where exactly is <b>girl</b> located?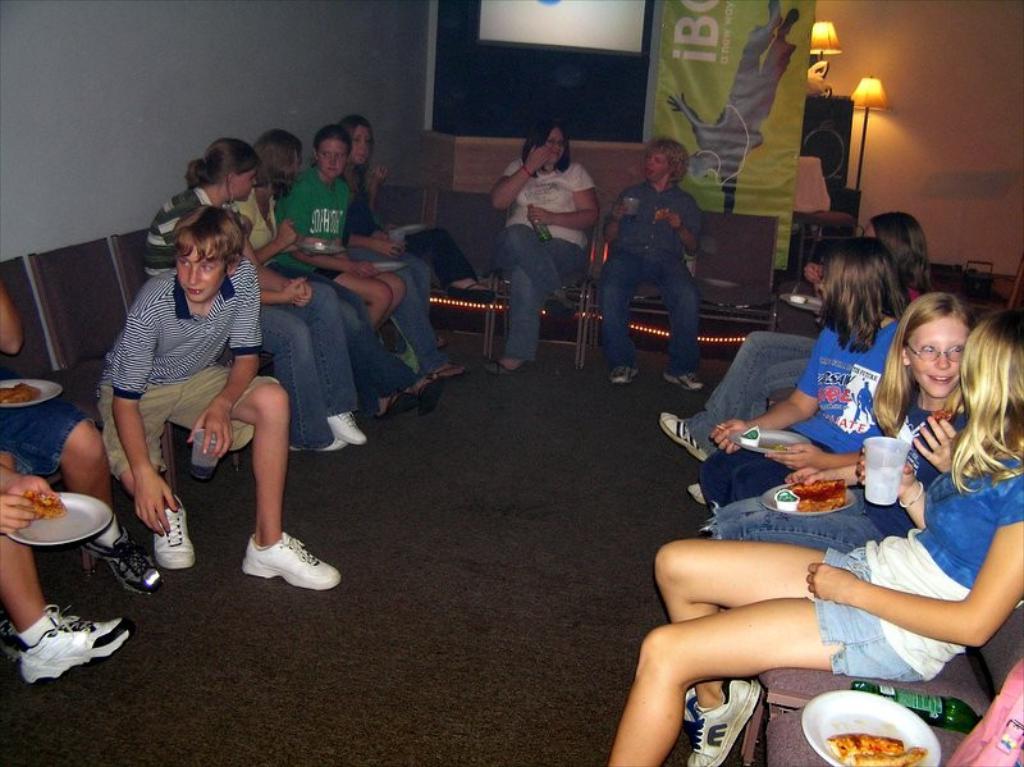
Its bounding box is {"x1": 605, "y1": 321, "x2": 1023, "y2": 766}.
